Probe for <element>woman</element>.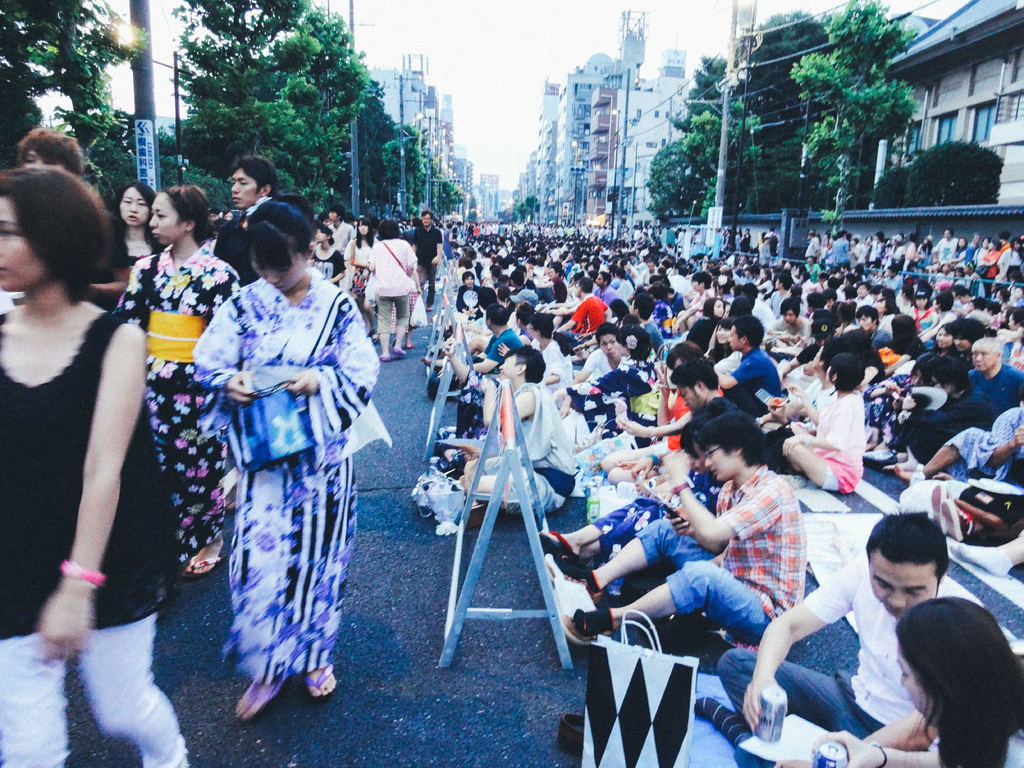
Probe result: Rect(817, 598, 1023, 767).
